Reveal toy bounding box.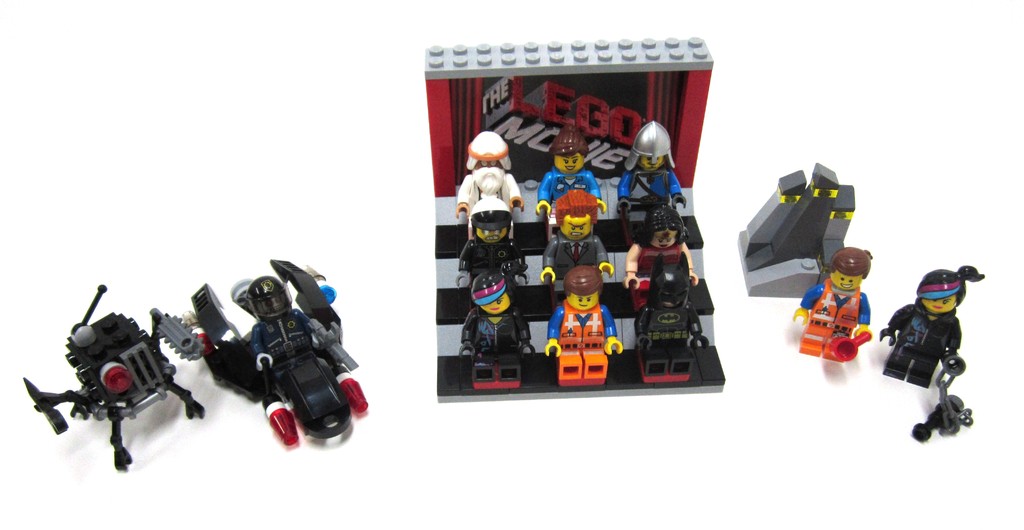
Revealed: region(155, 258, 369, 448).
